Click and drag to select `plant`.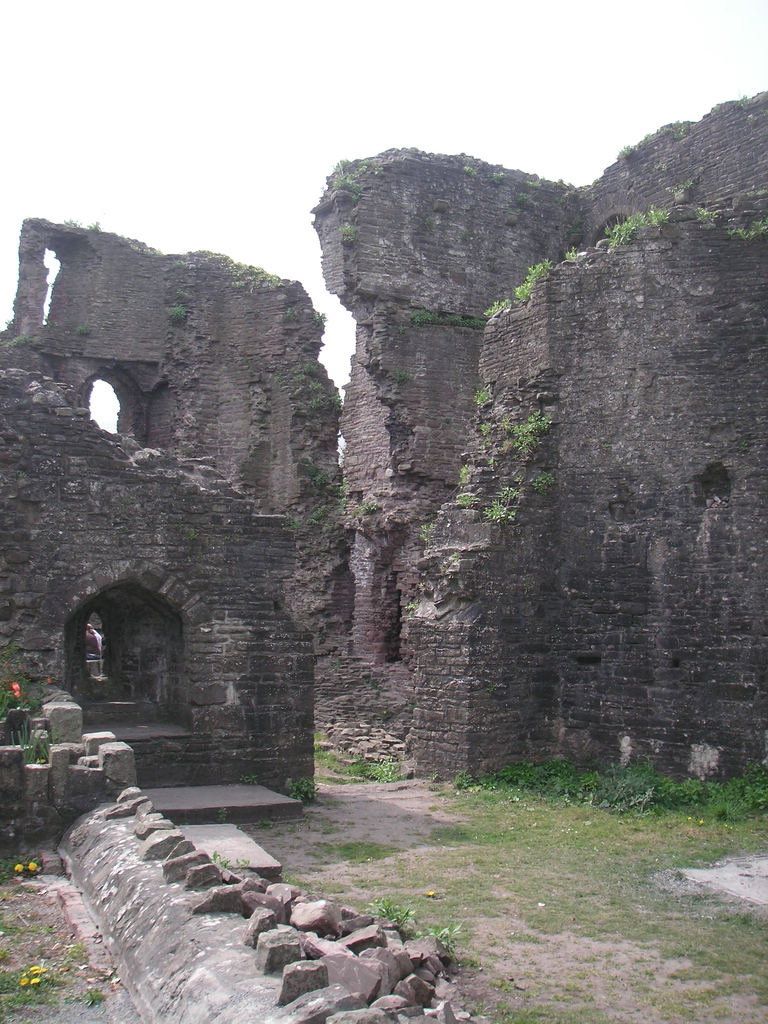
Selection: box(466, 164, 474, 173).
